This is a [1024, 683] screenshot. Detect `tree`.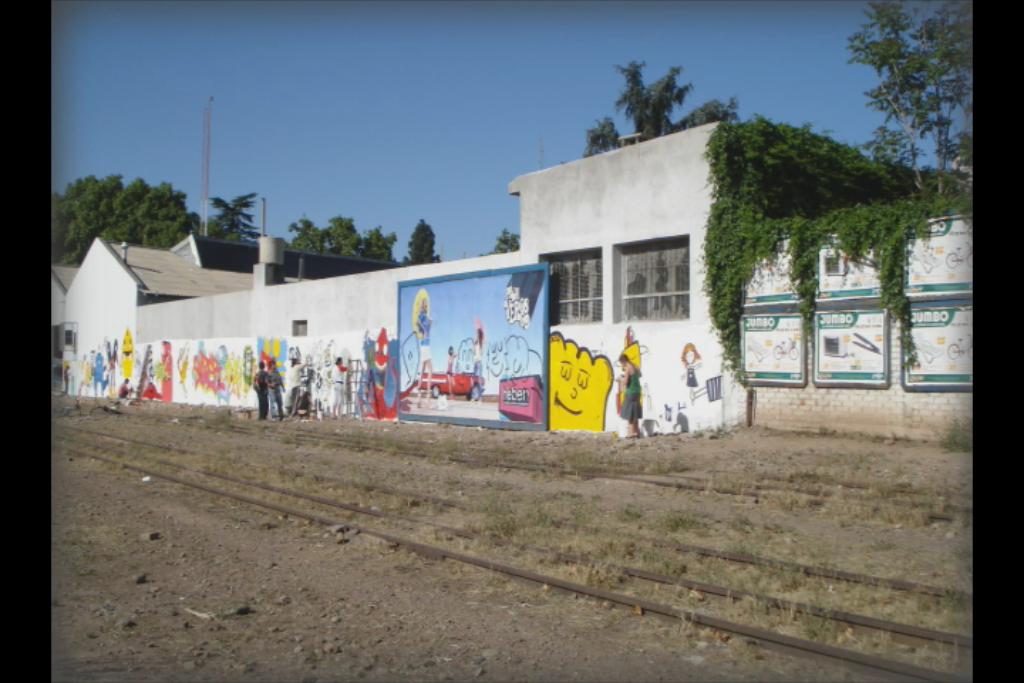
x1=845 y1=0 x2=917 y2=188.
